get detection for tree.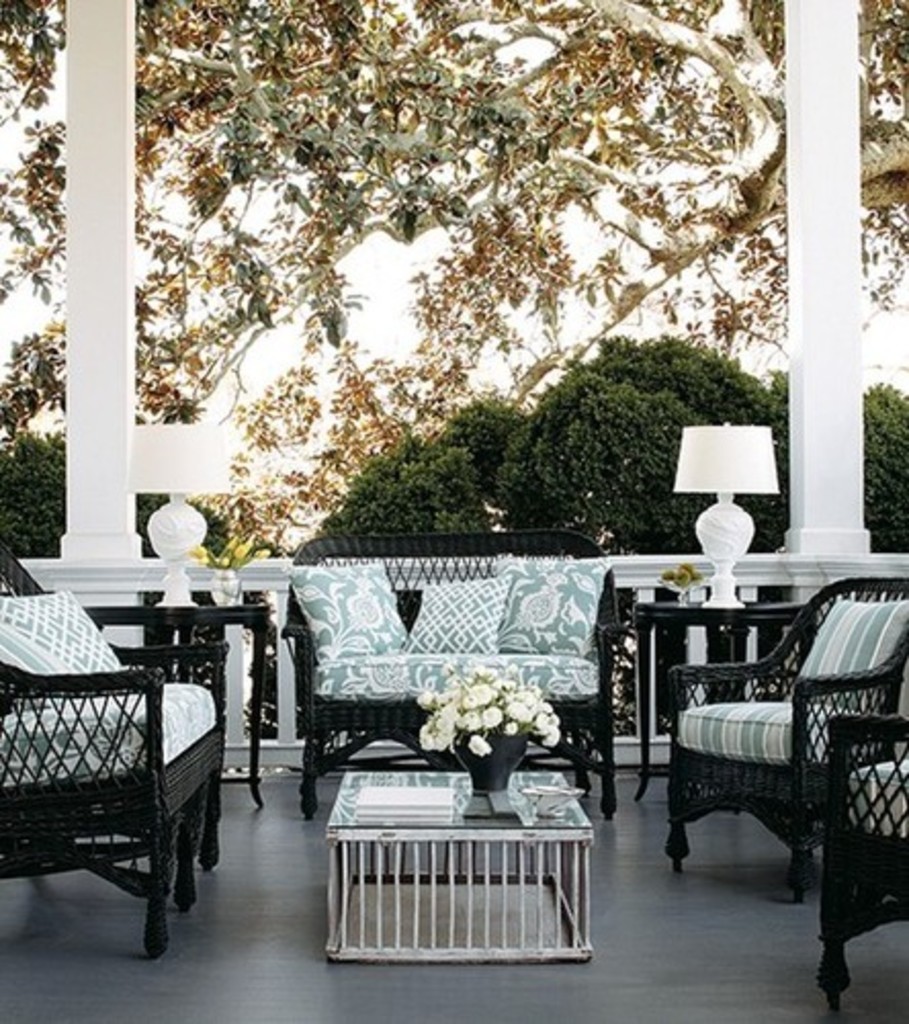
Detection: <region>0, 430, 66, 561</region>.
